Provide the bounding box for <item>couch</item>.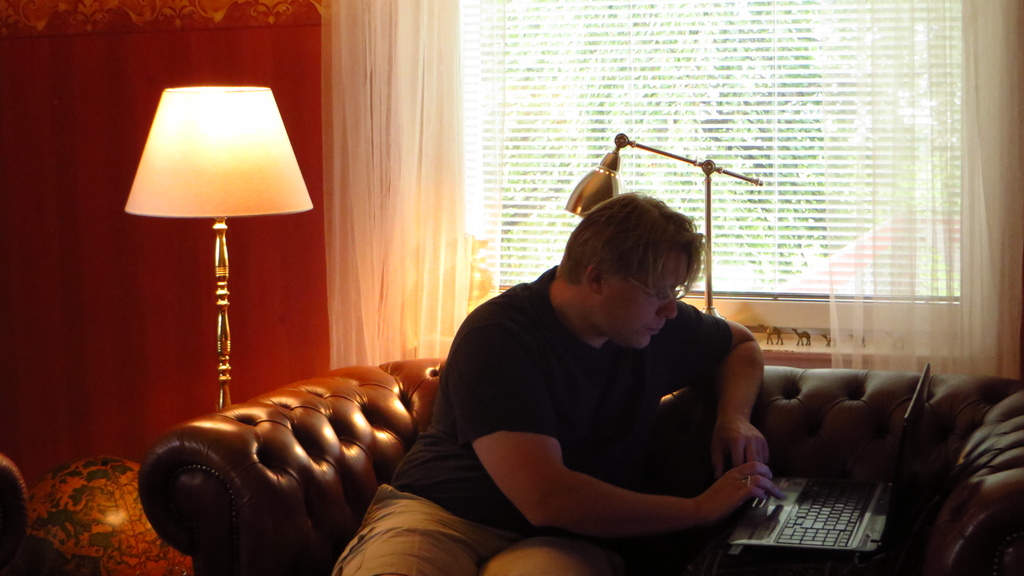
(0,449,99,575).
